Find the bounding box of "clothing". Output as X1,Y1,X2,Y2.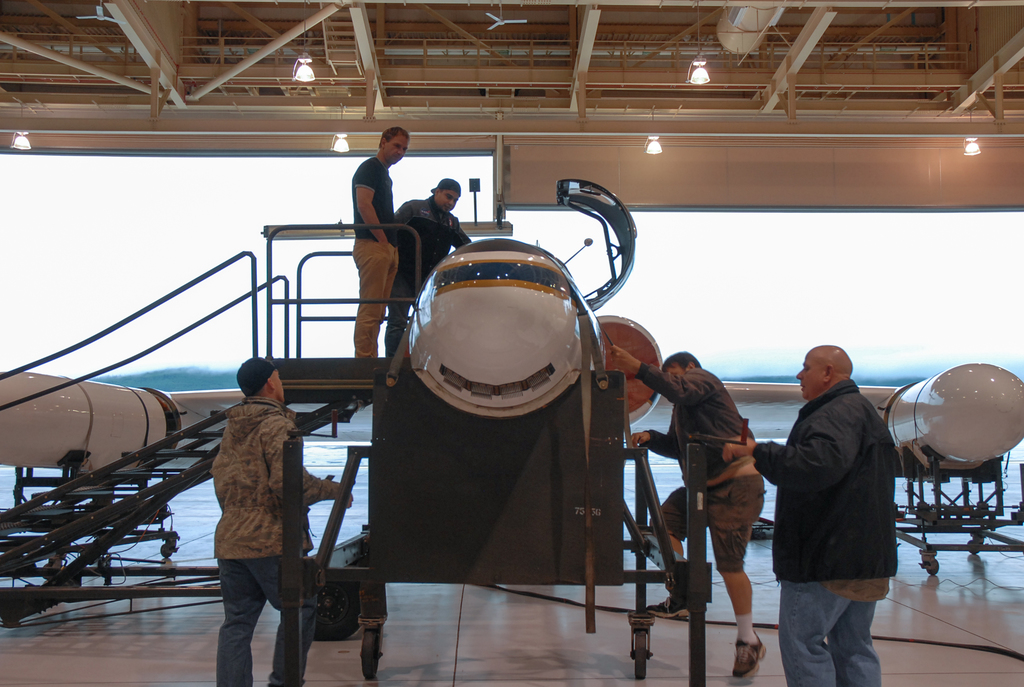
771,350,912,638.
